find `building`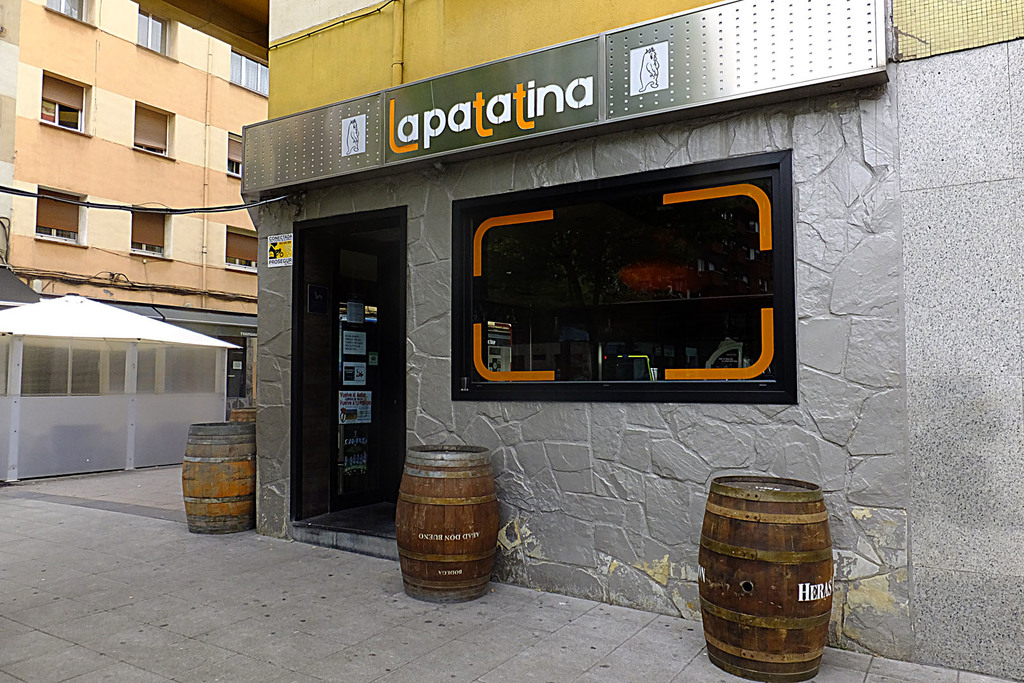
crop(0, 0, 269, 422)
